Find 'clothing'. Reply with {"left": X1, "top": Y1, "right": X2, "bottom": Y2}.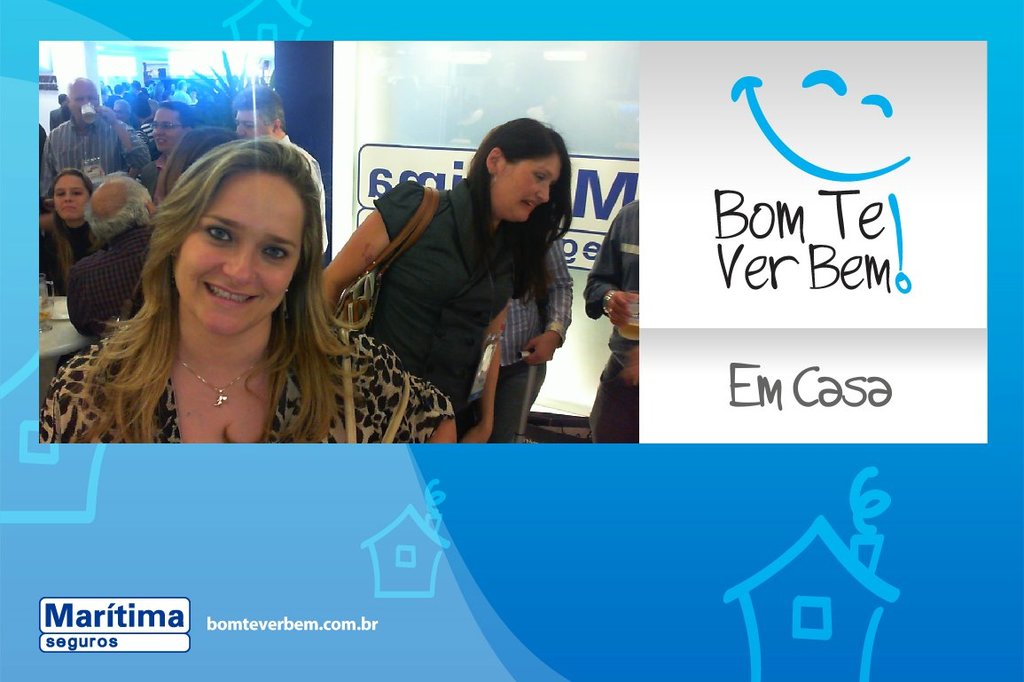
{"left": 340, "top": 152, "right": 599, "bottom": 426}.
